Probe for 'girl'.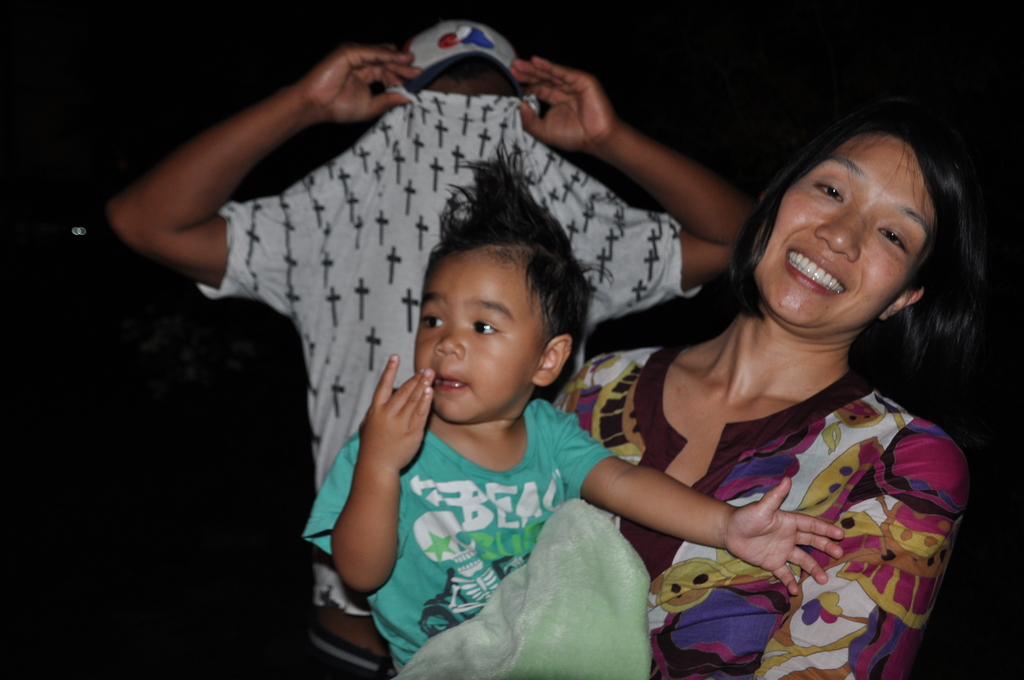
Probe result: bbox=[547, 121, 1005, 679].
